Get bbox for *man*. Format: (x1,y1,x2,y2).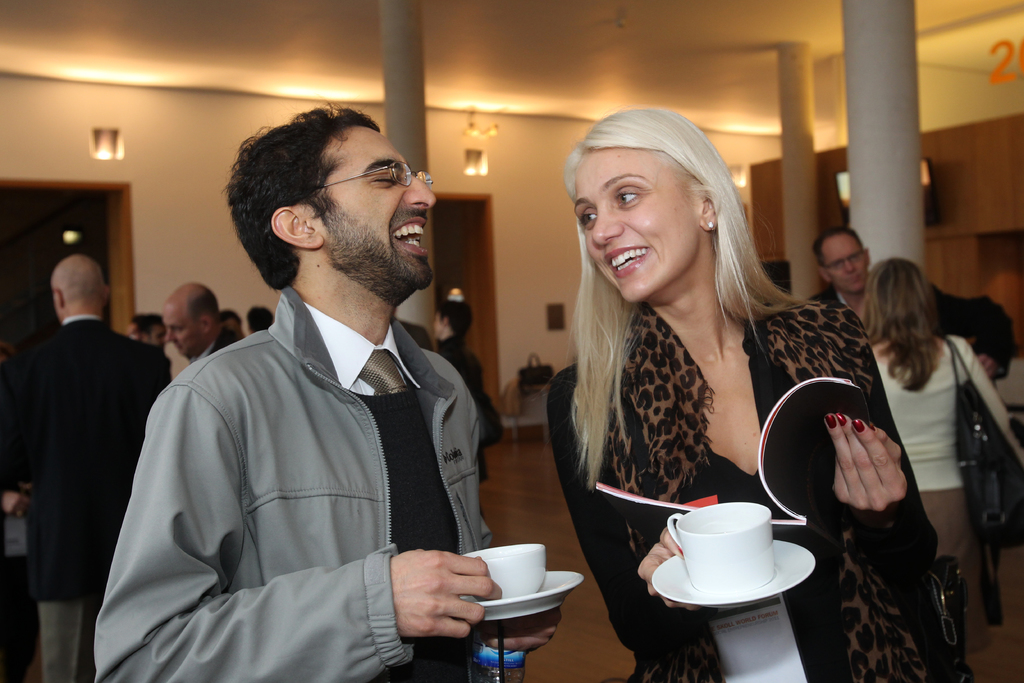
(6,252,170,682).
